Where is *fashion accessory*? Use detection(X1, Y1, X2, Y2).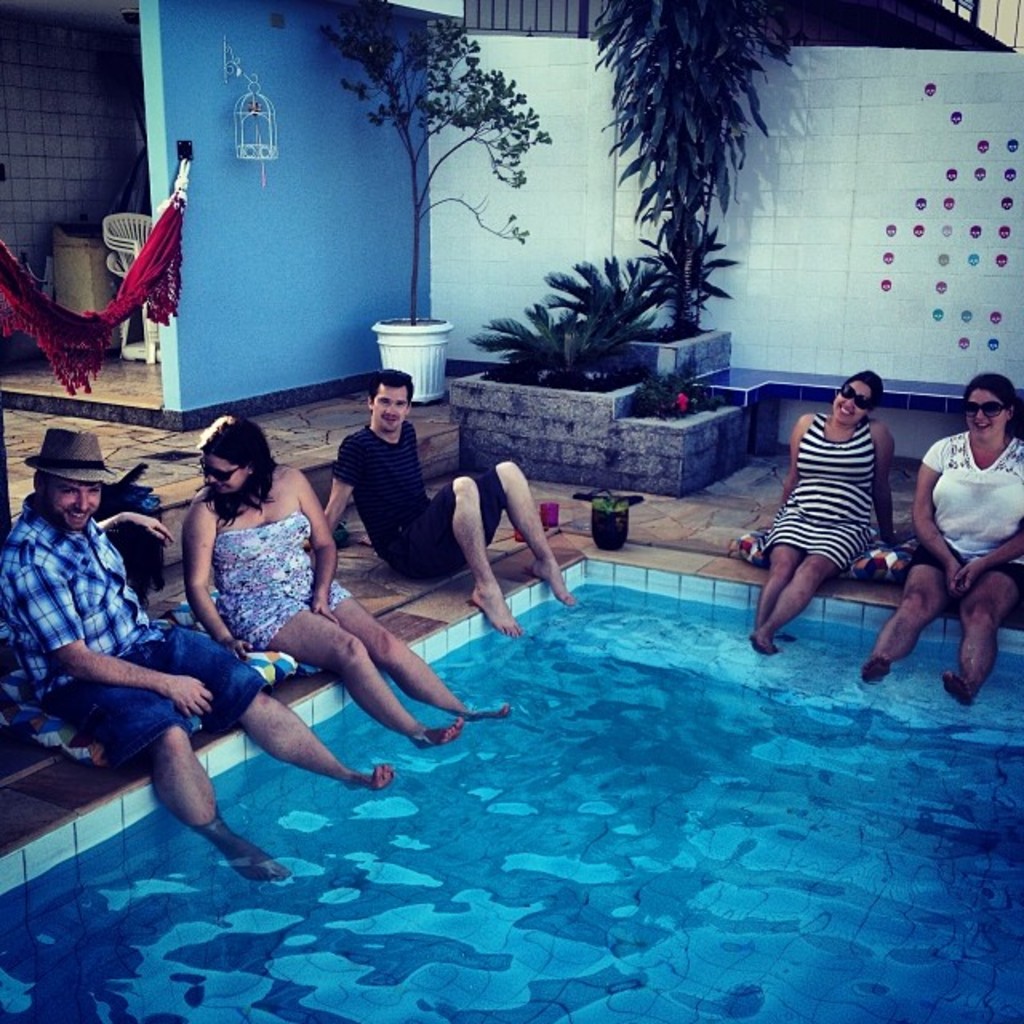
detection(22, 427, 150, 486).
